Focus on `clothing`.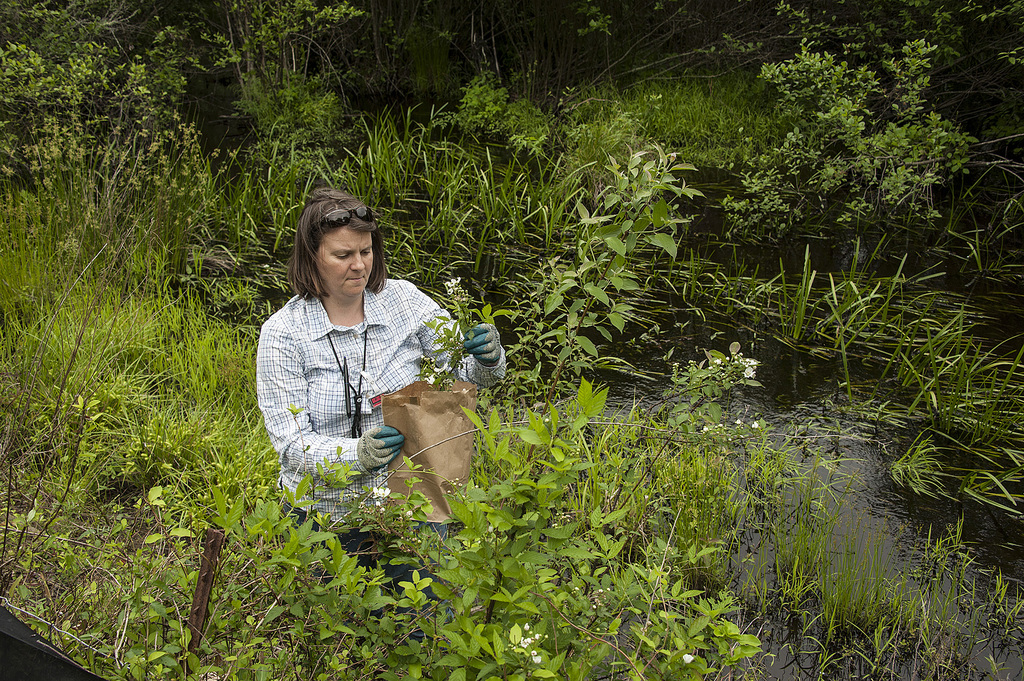
Focused at select_region(256, 247, 490, 546).
